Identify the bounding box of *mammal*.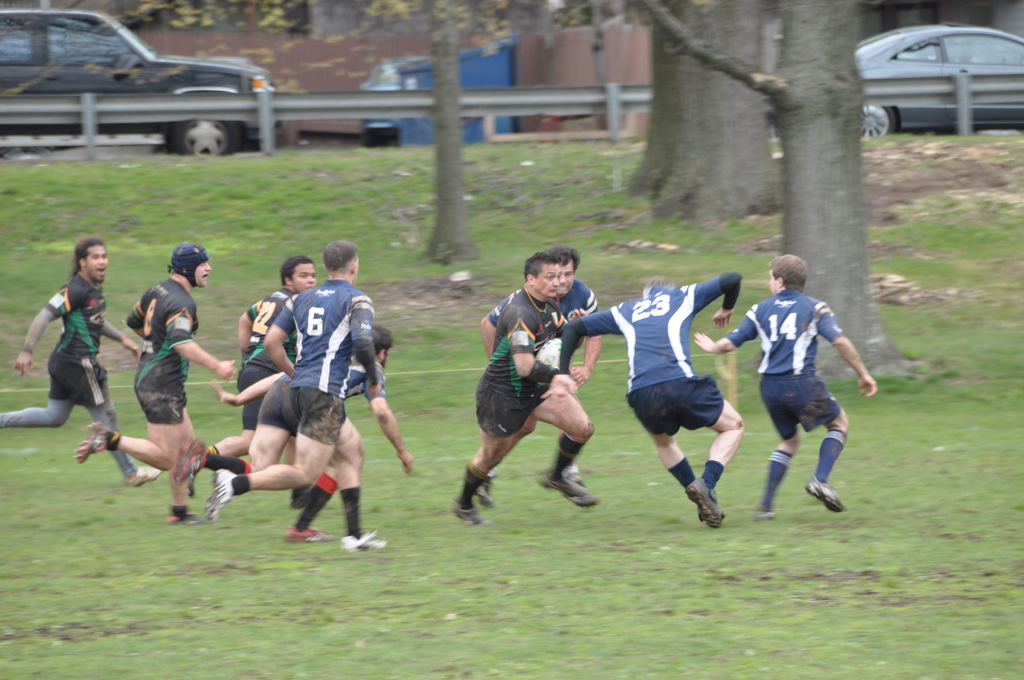
{"left": 543, "top": 277, "right": 743, "bottom": 529}.
